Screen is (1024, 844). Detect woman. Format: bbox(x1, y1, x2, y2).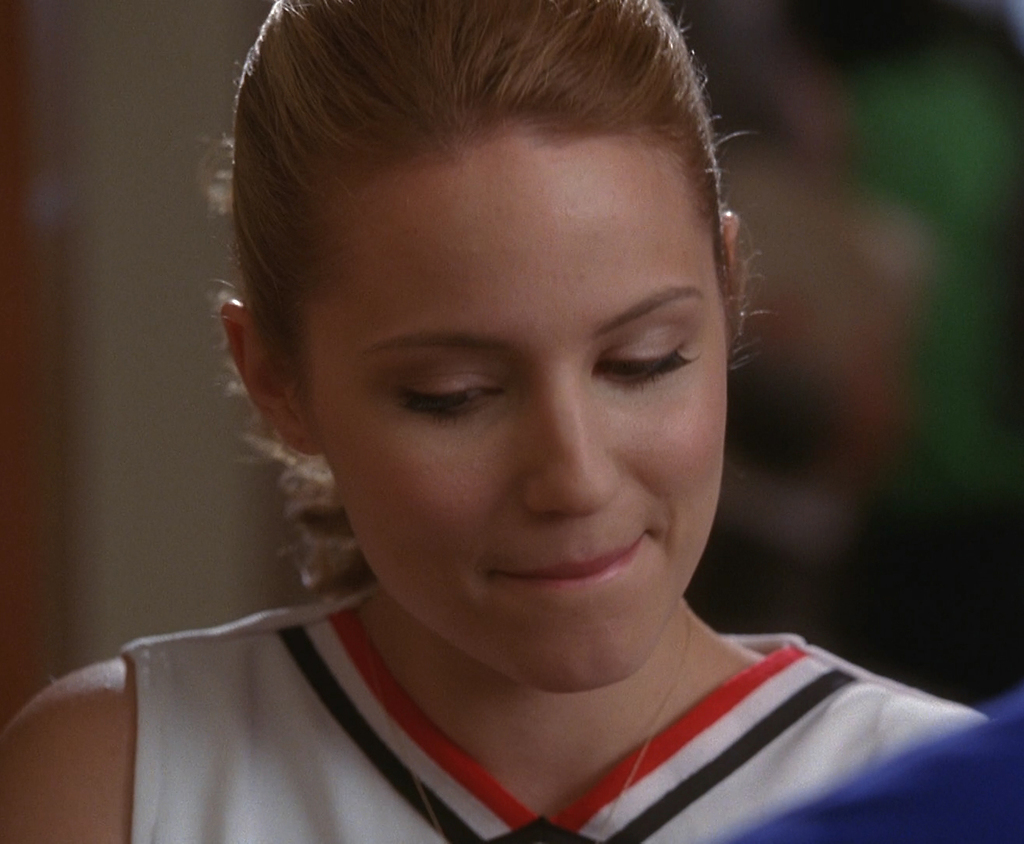
bbox(0, 0, 1002, 843).
